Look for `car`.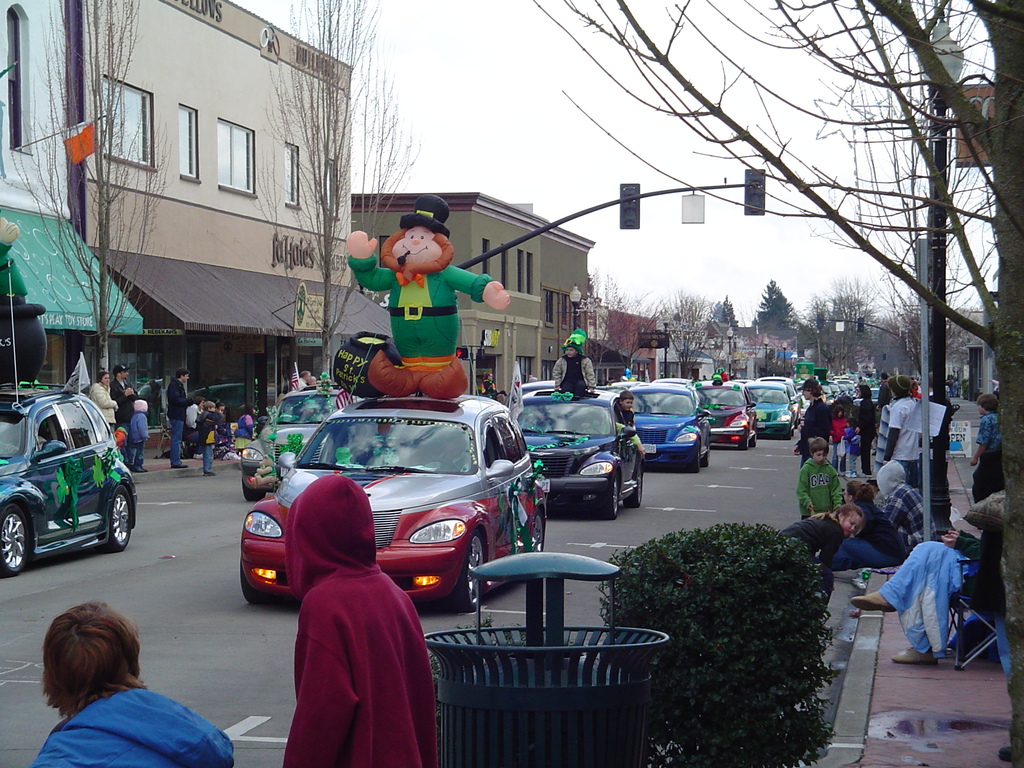
Found: <box>607,376,712,461</box>.
